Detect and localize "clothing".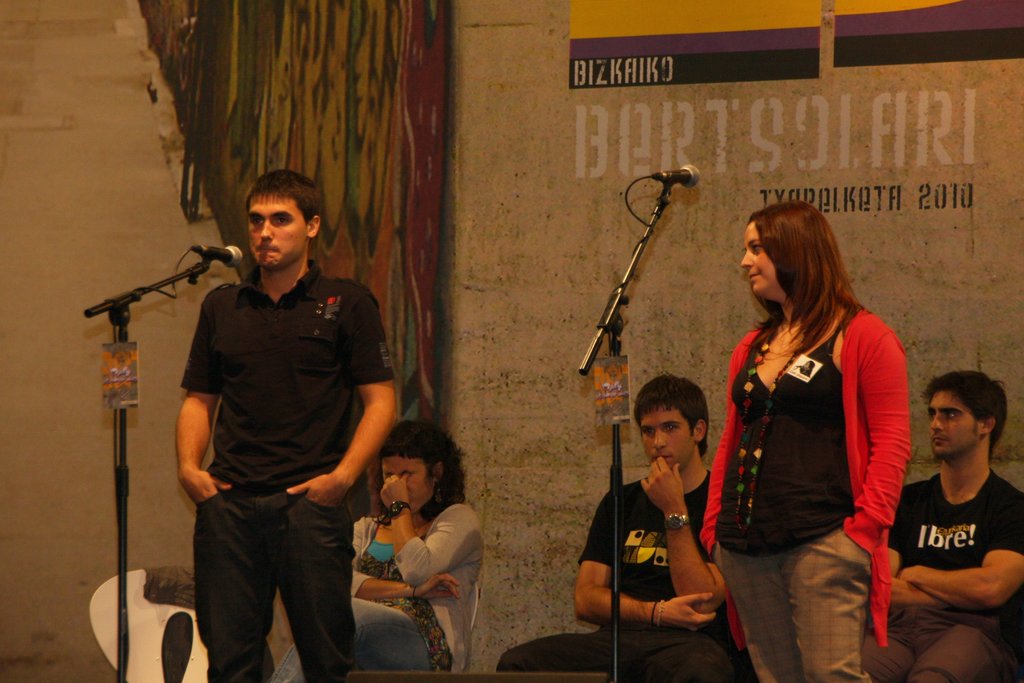
Localized at [x1=337, y1=493, x2=490, y2=682].
